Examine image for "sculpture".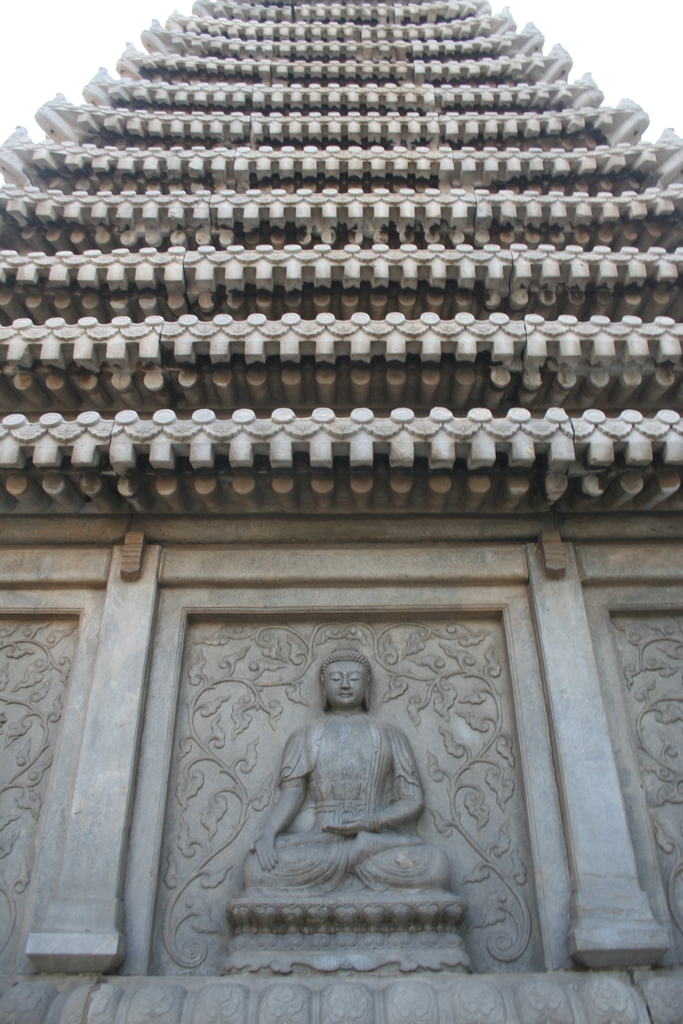
Examination result: x1=212 y1=636 x2=547 y2=982.
